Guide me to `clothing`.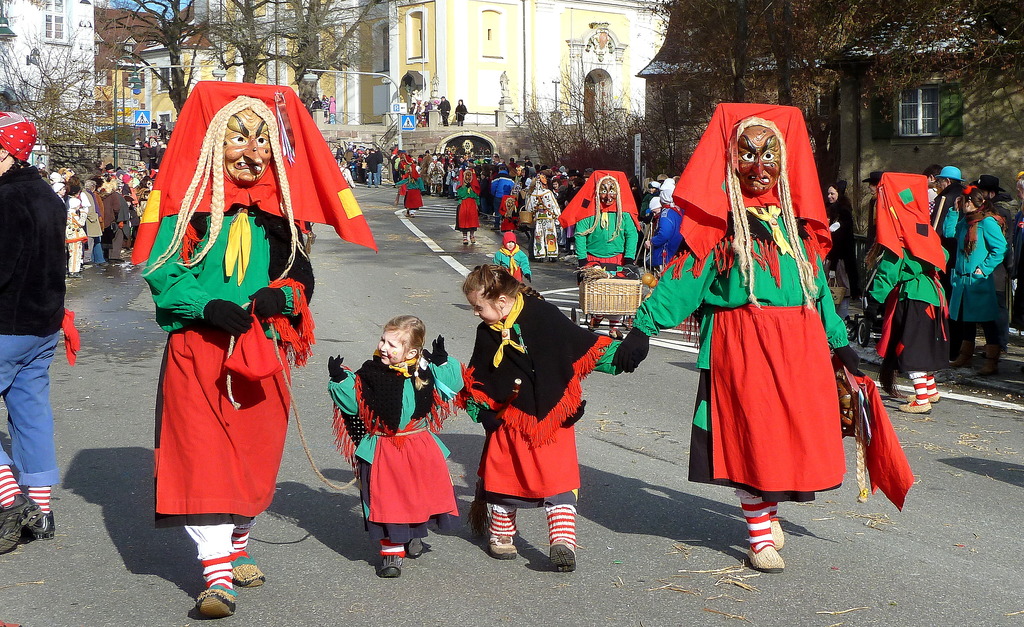
Guidance: <region>954, 197, 1008, 368</region>.
